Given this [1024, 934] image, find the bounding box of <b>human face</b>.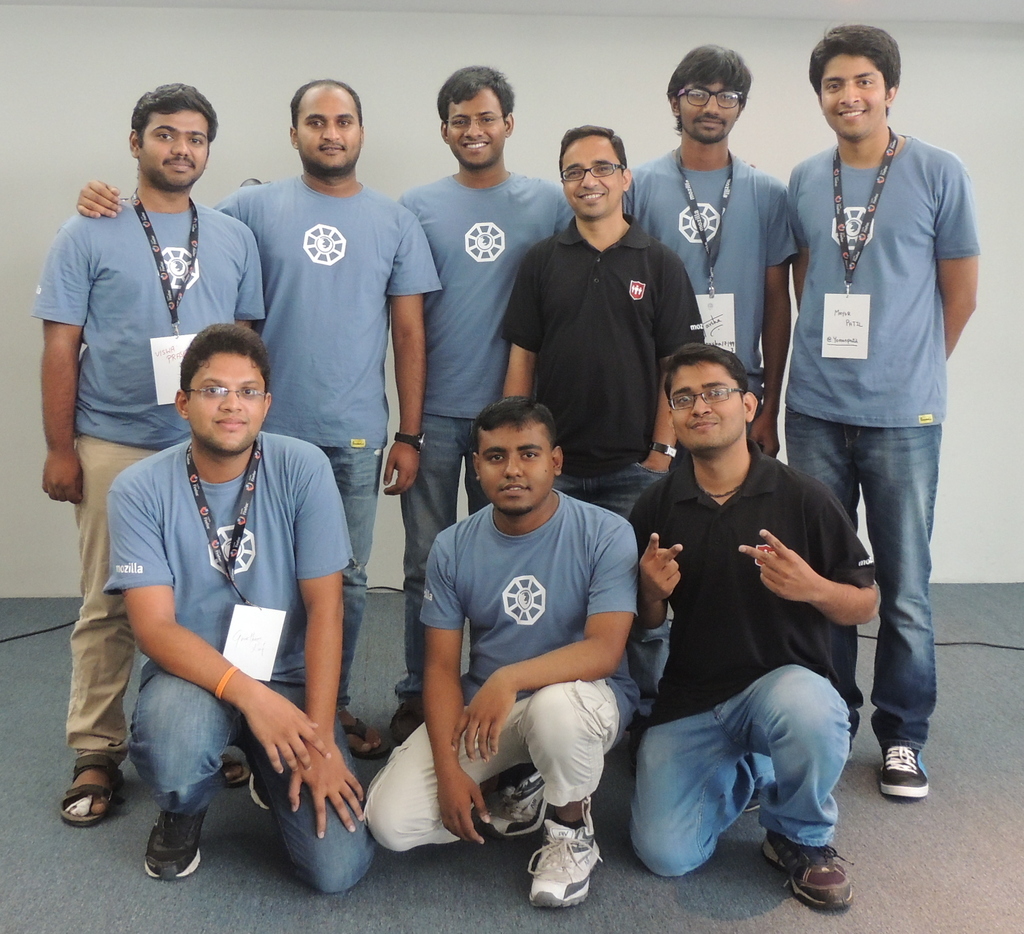
(left=479, top=431, right=553, bottom=513).
